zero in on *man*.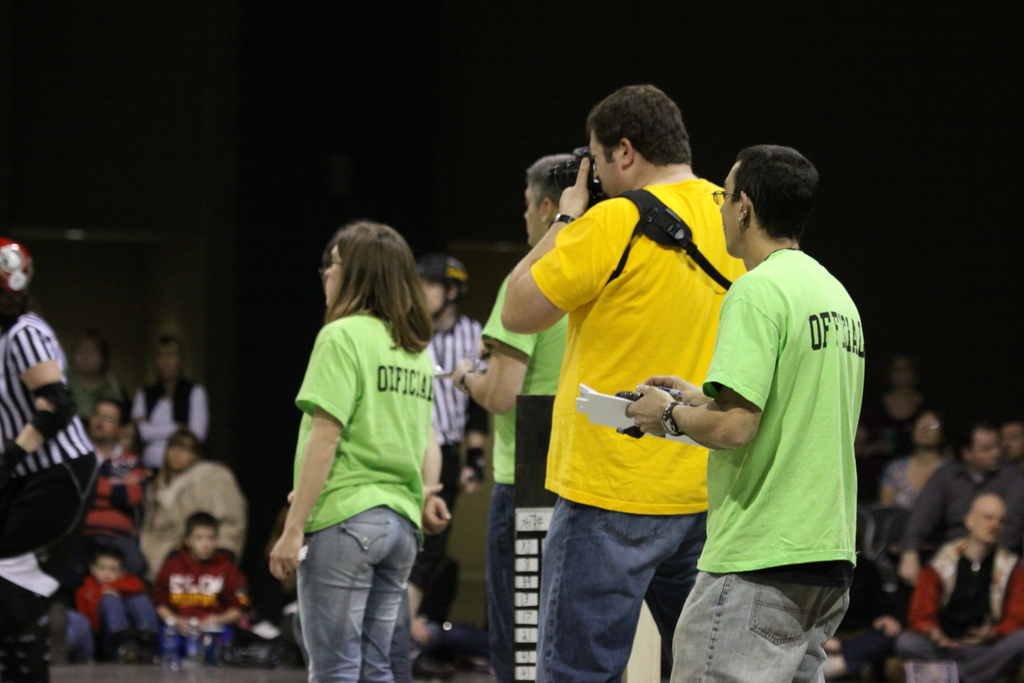
Zeroed in: [left=665, top=129, right=879, bottom=682].
